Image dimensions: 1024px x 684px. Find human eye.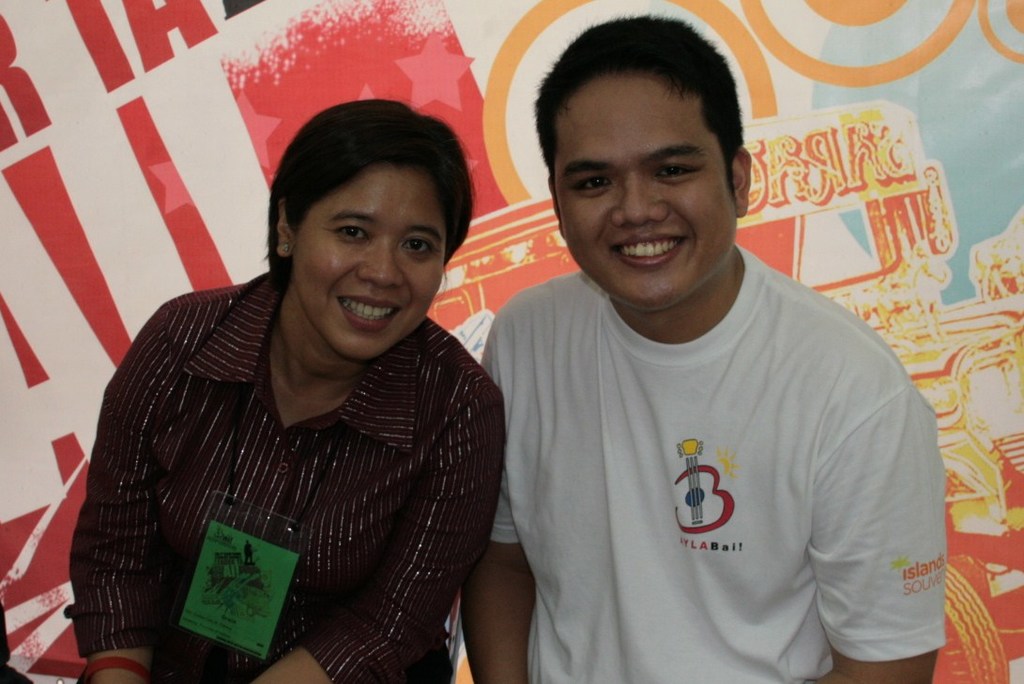
[x1=655, y1=159, x2=703, y2=189].
